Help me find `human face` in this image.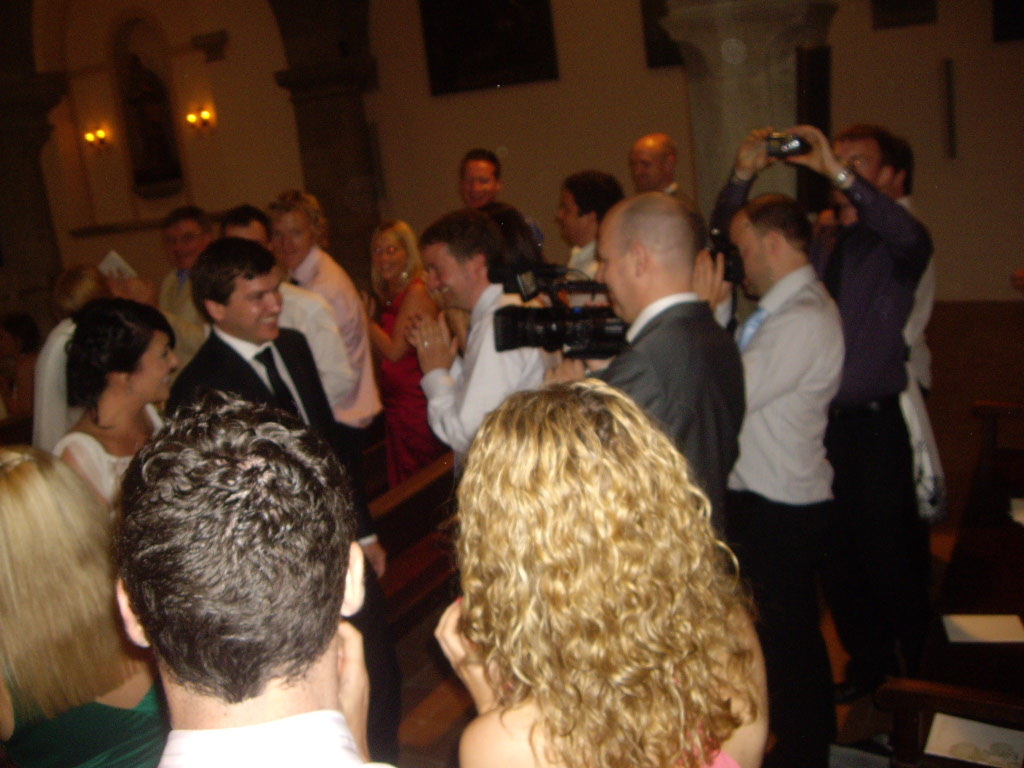
Found it: detection(423, 251, 478, 303).
